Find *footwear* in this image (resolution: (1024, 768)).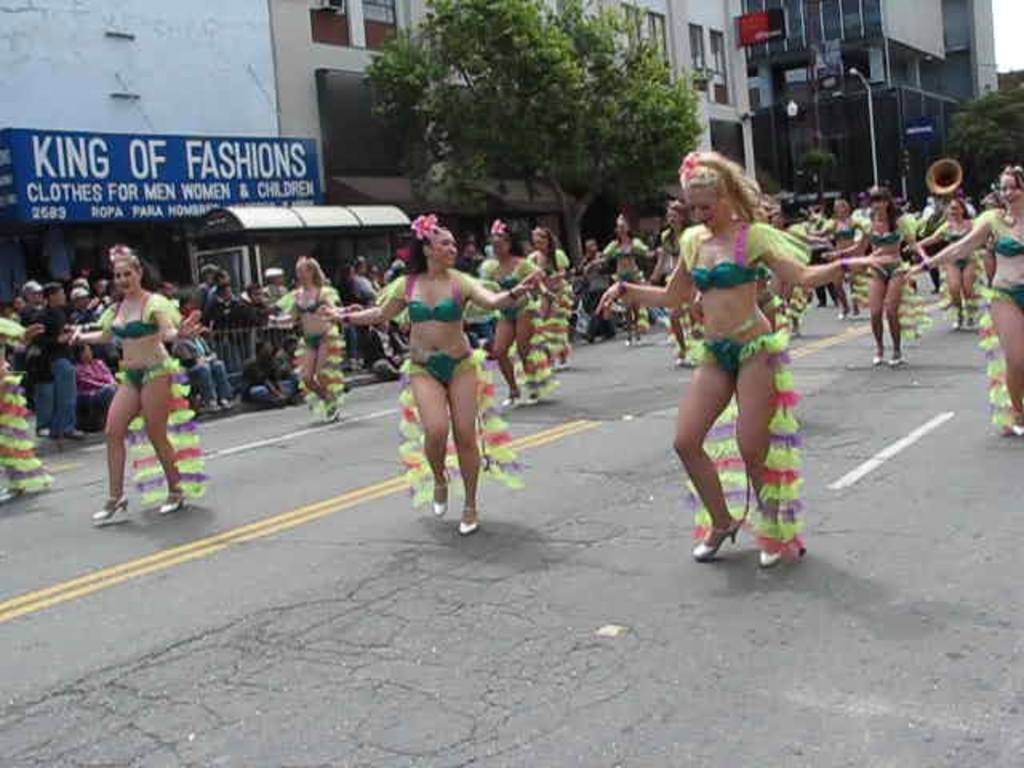
x1=195, y1=400, x2=219, y2=413.
